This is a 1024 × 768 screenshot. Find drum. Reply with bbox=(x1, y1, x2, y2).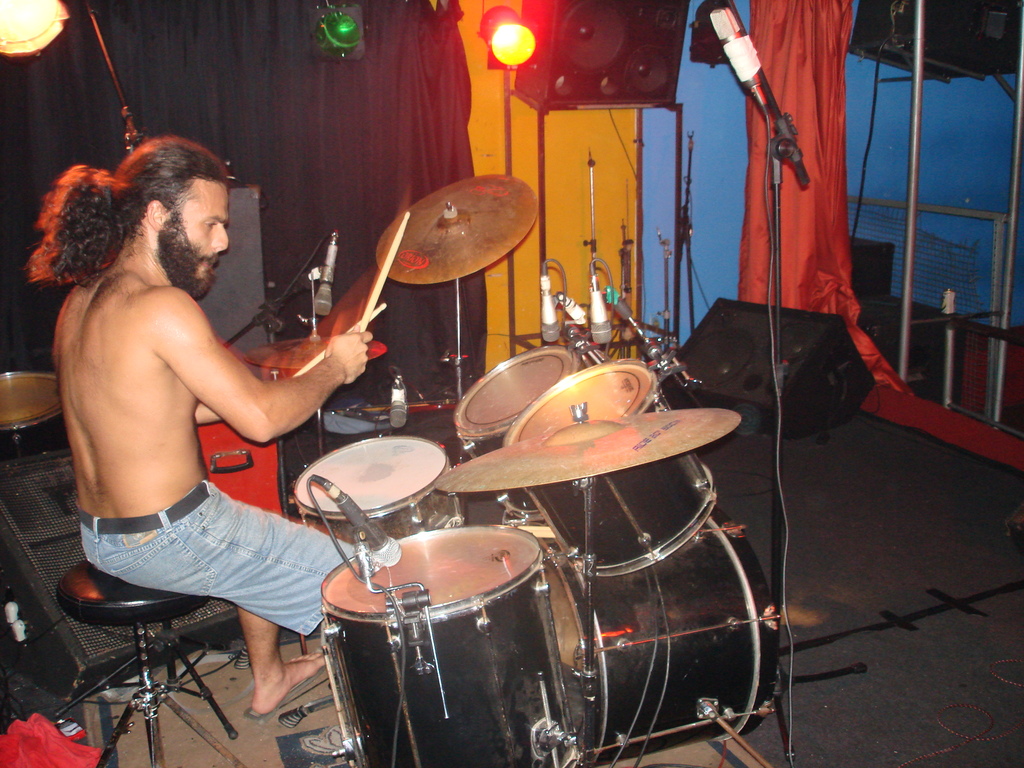
bbox=(503, 360, 721, 580).
